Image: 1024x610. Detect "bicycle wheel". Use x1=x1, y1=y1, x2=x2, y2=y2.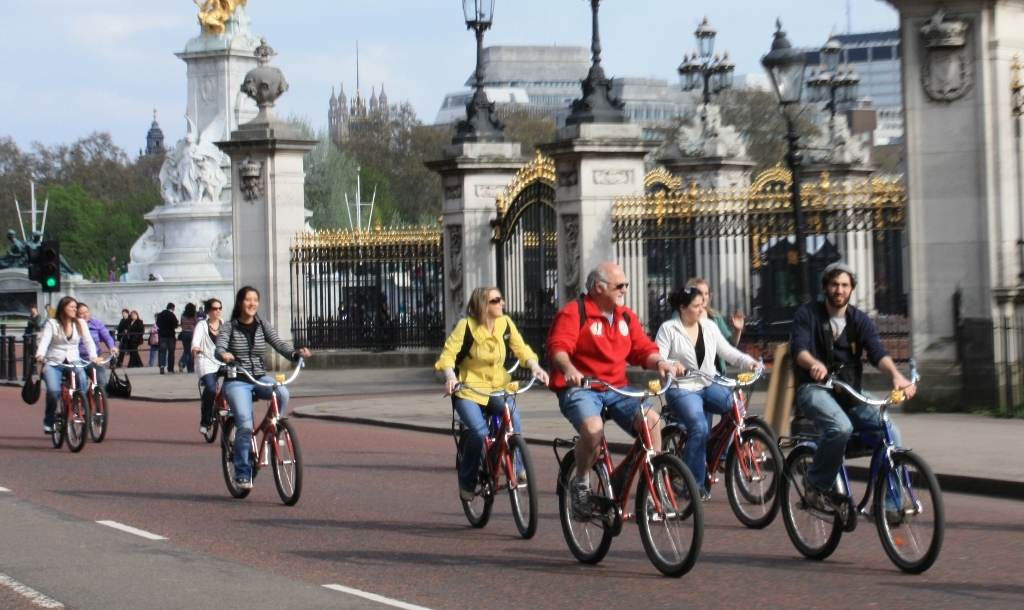
x1=459, y1=431, x2=495, y2=531.
